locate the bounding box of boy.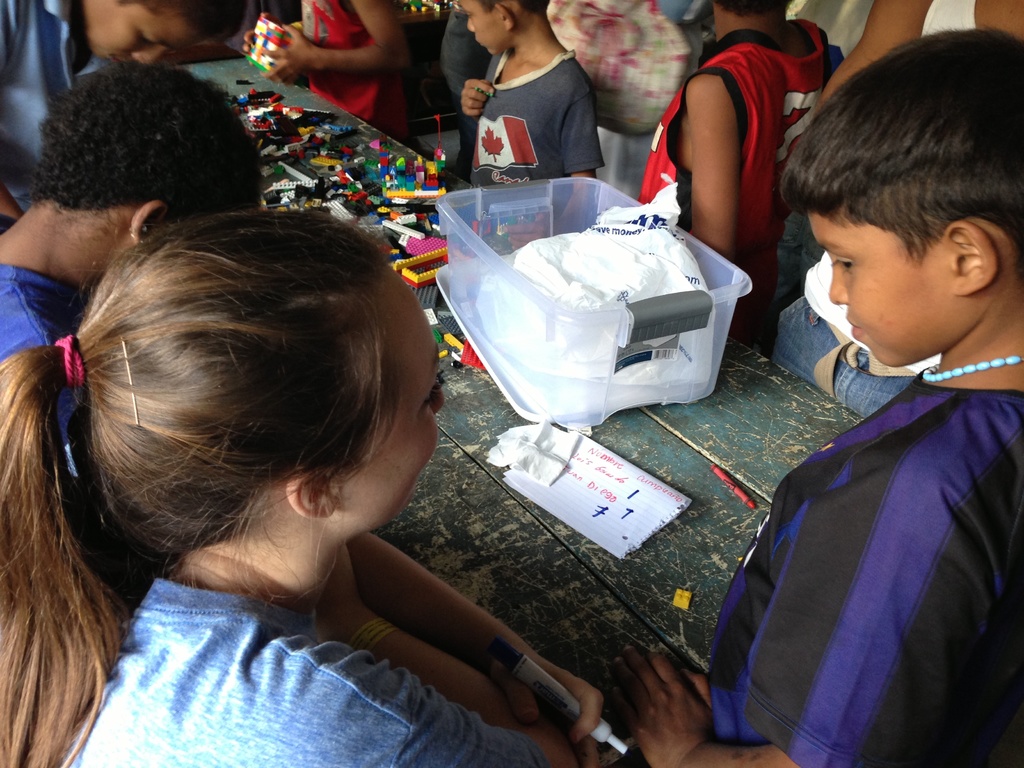
Bounding box: [604, 24, 1023, 767].
